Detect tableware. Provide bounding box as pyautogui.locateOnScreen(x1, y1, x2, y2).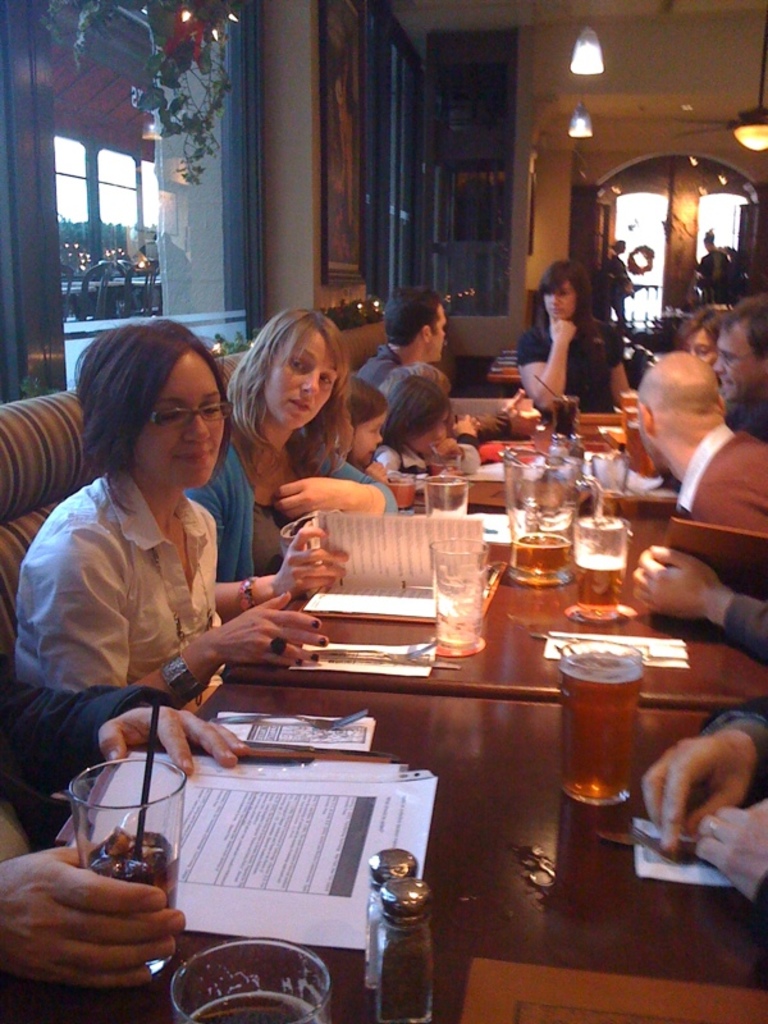
pyautogui.locateOnScreen(319, 637, 445, 659).
